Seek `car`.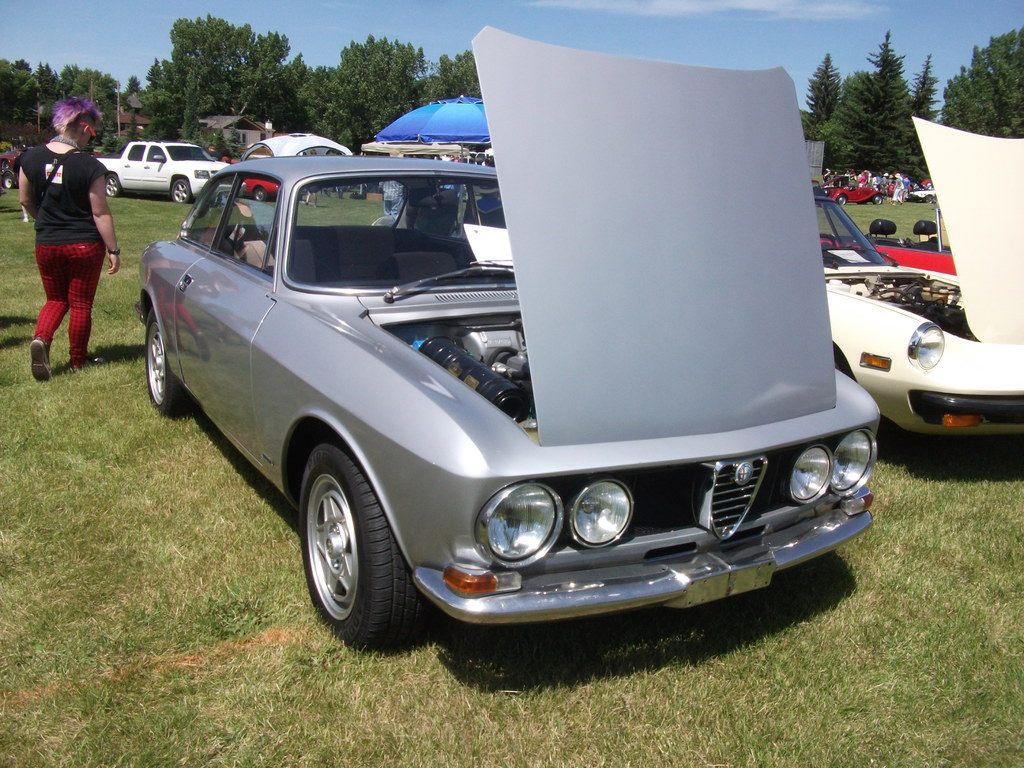
244 179 284 201.
